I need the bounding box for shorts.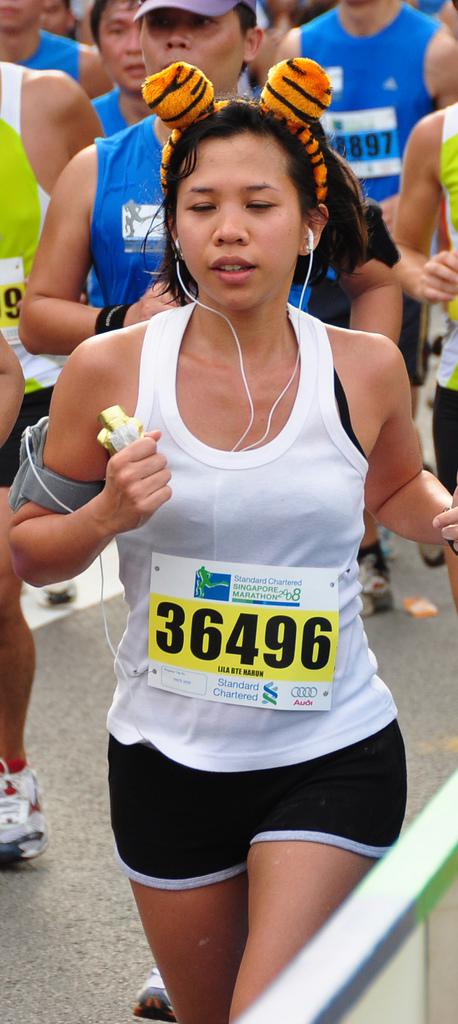
Here it is: 303:286:430:385.
